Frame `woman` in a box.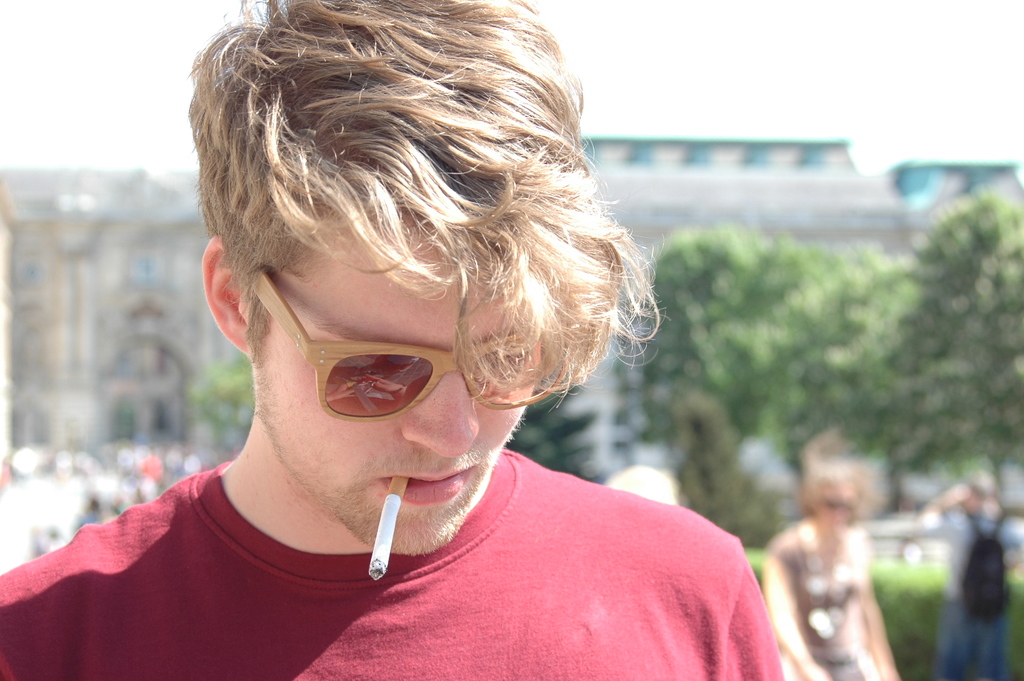
x1=69 y1=17 x2=797 y2=671.
